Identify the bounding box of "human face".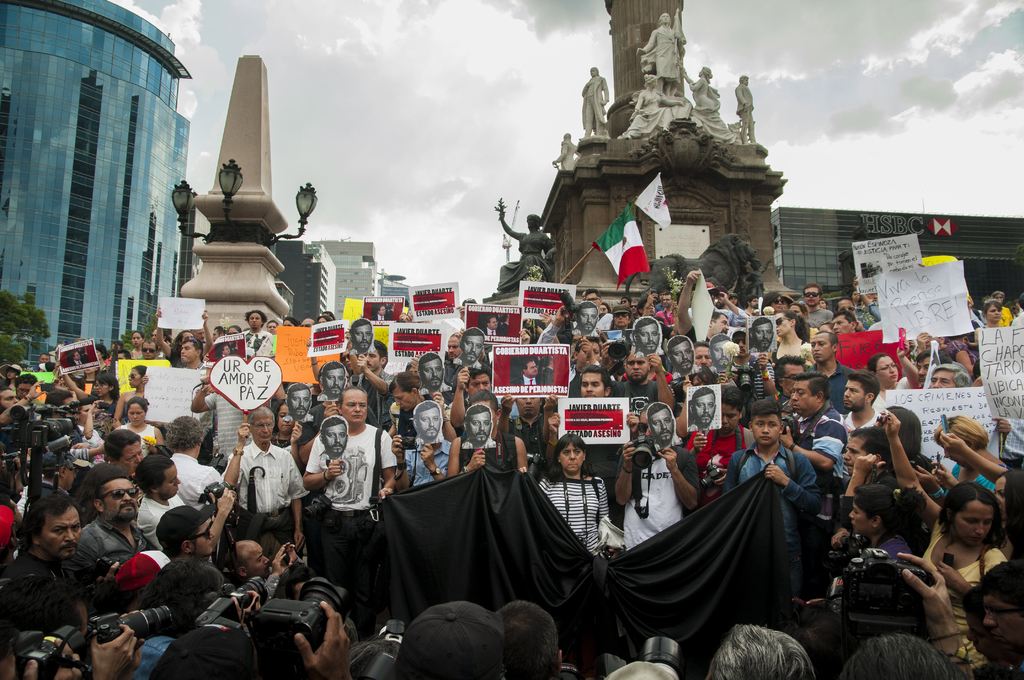
<region>490, 316, 500, 330</region>.
